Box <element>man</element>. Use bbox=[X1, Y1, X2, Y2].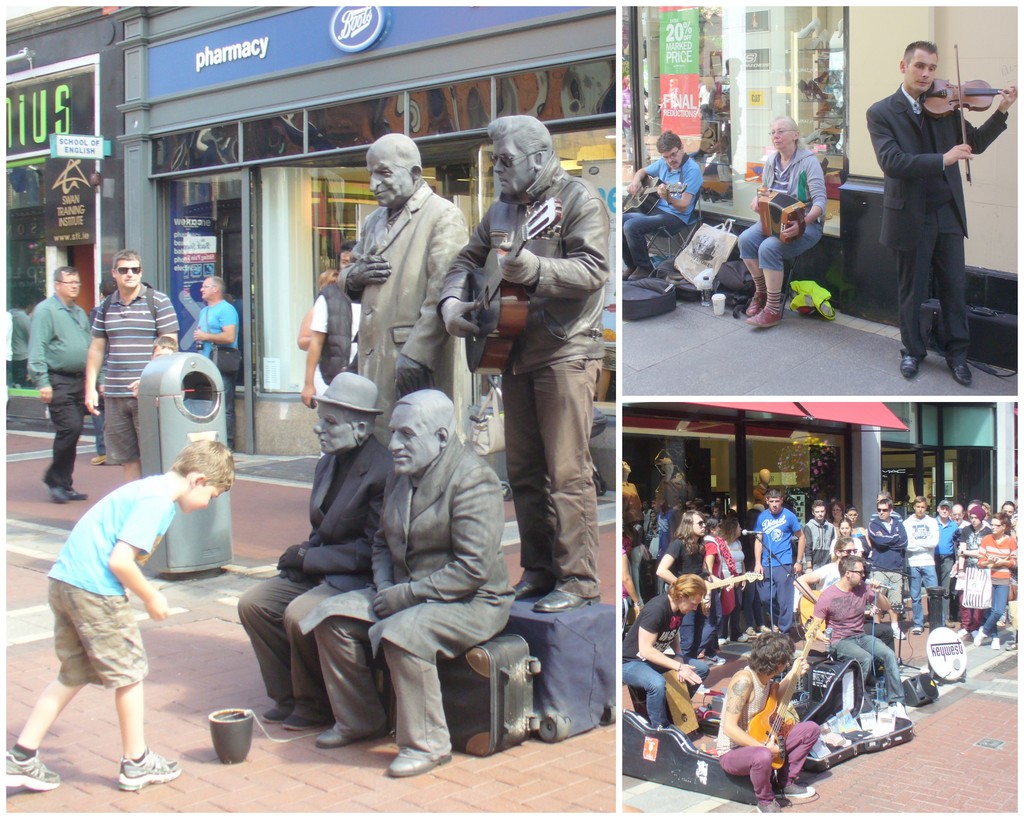
bbox=[653, 511, 723, 660].
